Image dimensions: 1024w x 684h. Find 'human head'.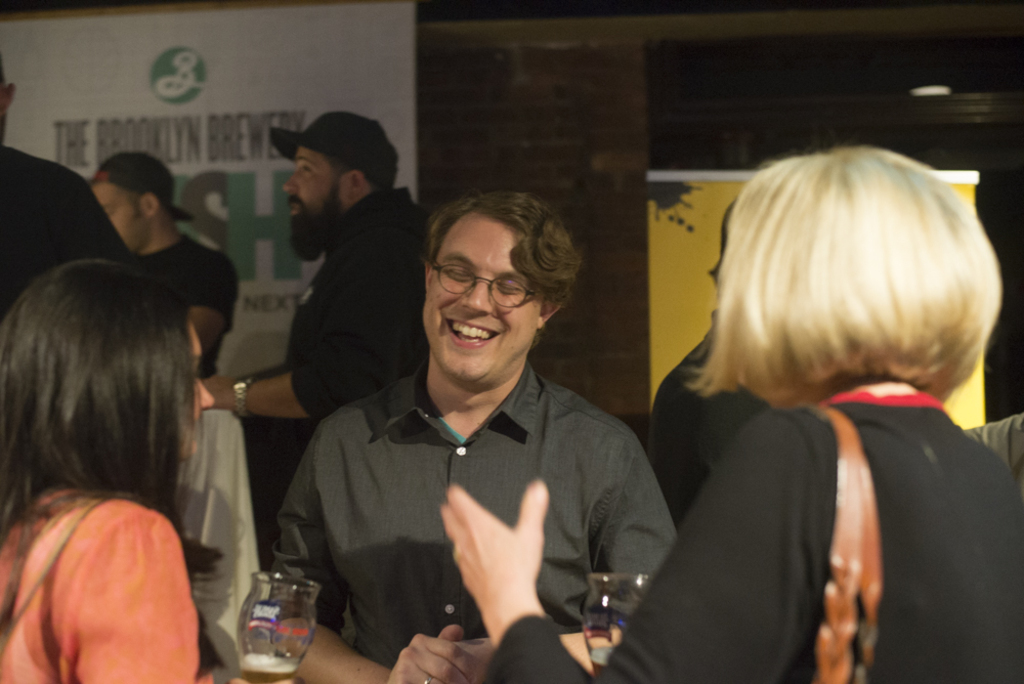
pyautogui.locateOnScreen(669, 140, 1008, 440).
